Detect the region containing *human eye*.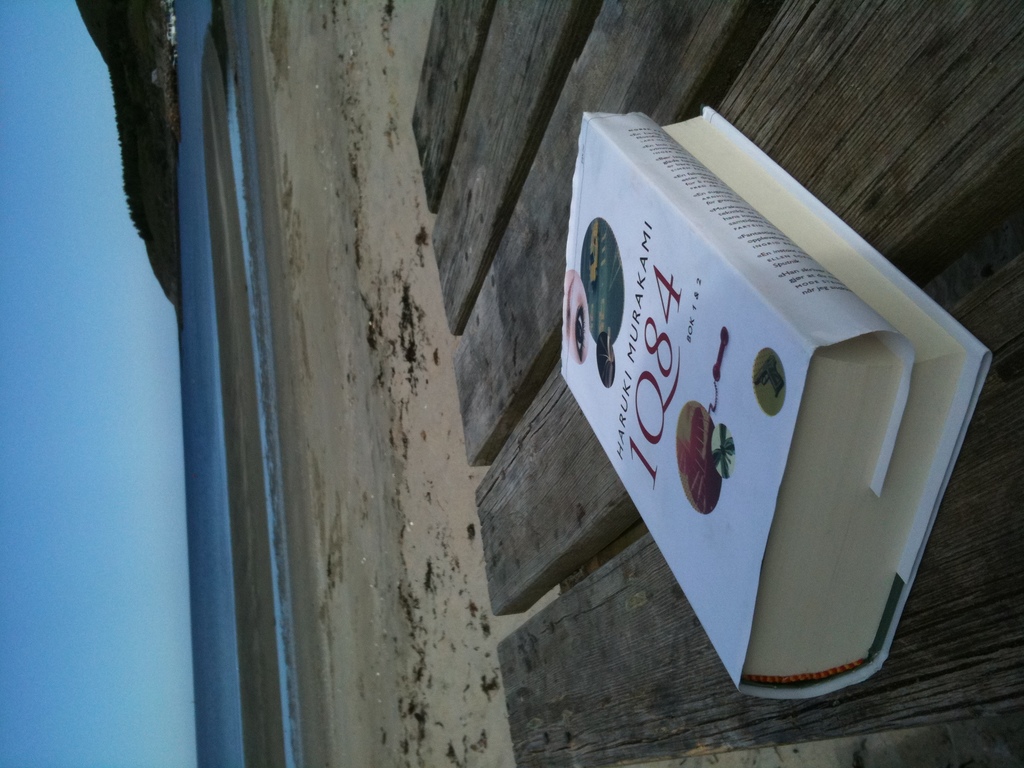
[570, 301, 586, 358].
